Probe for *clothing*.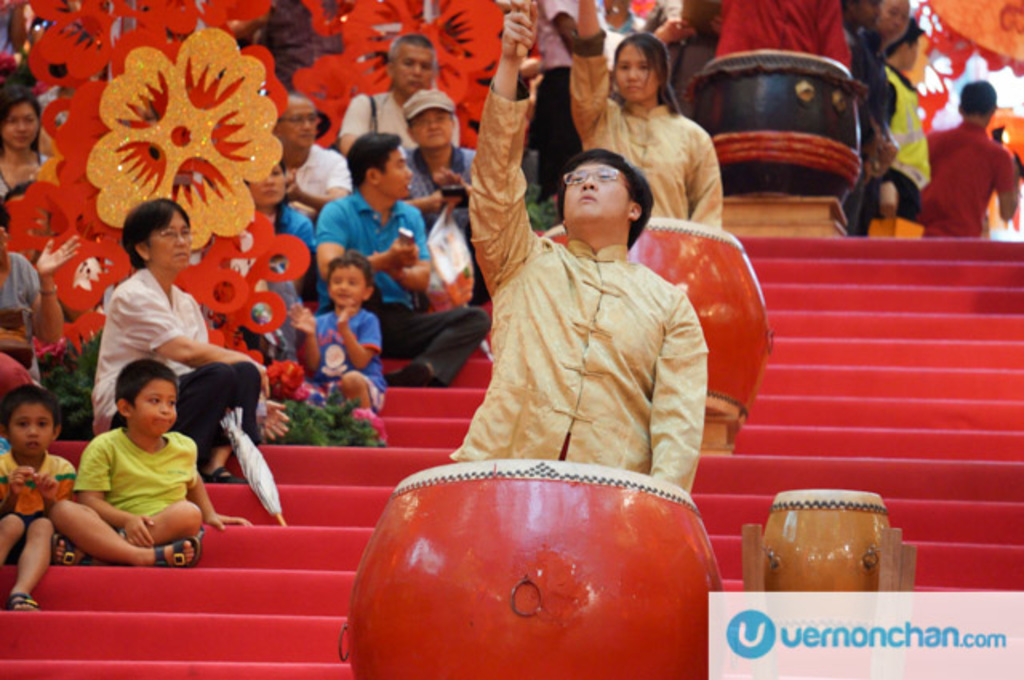
Probe result: pyautogui.locateOnScreen(923, 122, 1016, 238).
